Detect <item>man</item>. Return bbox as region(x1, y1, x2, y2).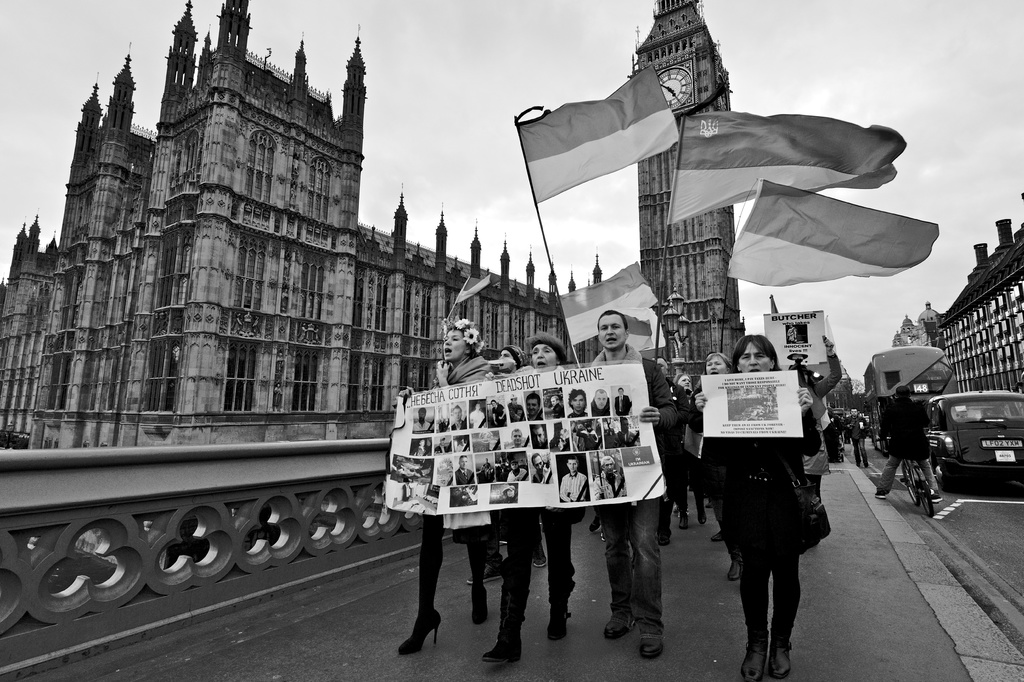
region(612, 386, 630, 421).
